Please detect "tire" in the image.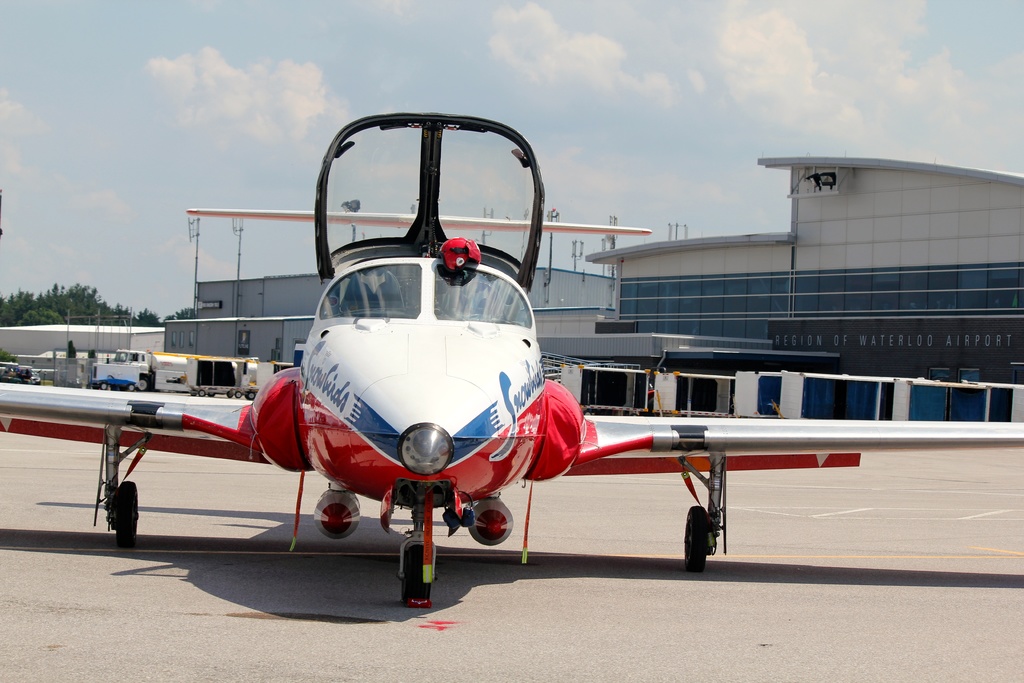
(left=681, top=504, right=707, bottom=574).
